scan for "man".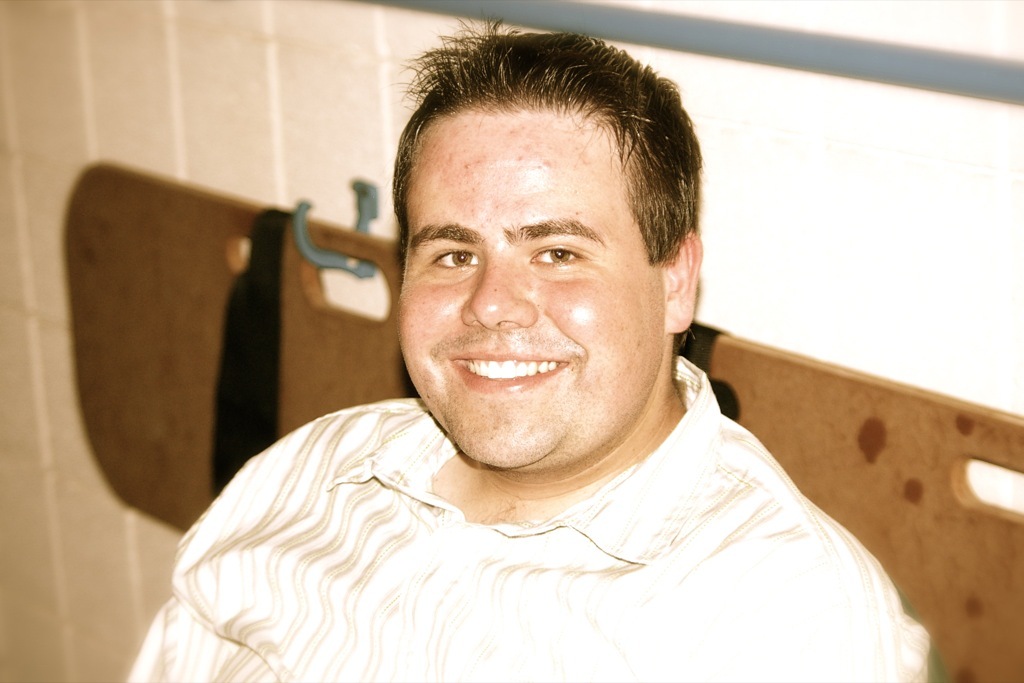
Scan result: l=157, t=39, r=967, b=663.
